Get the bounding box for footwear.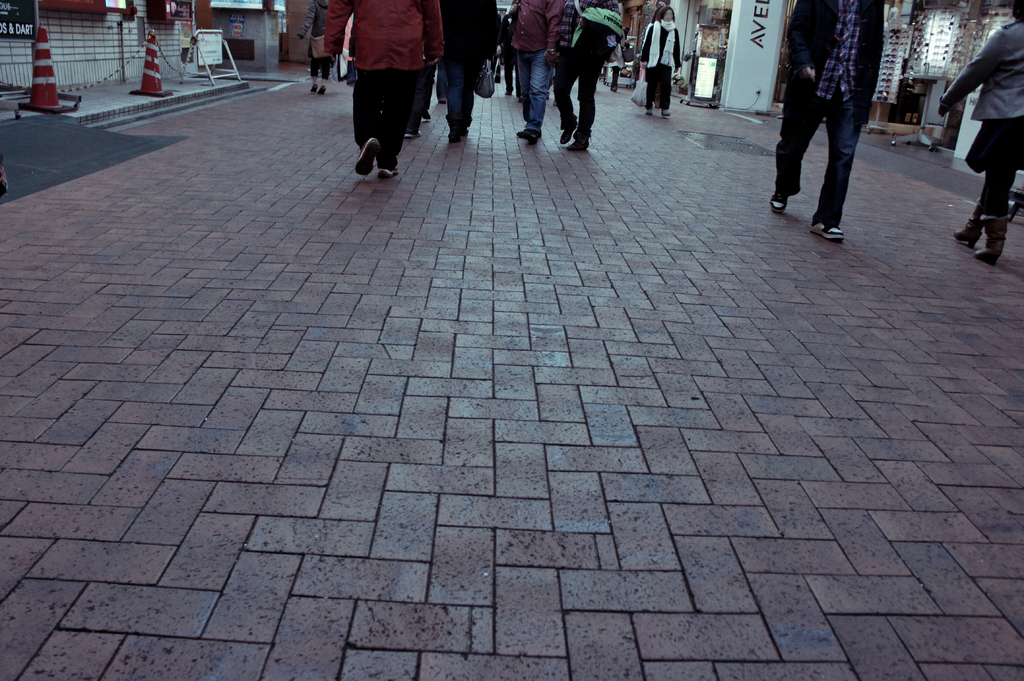
{"left": 971, "top": 244, "right": 1002, "bottom": 262}.
